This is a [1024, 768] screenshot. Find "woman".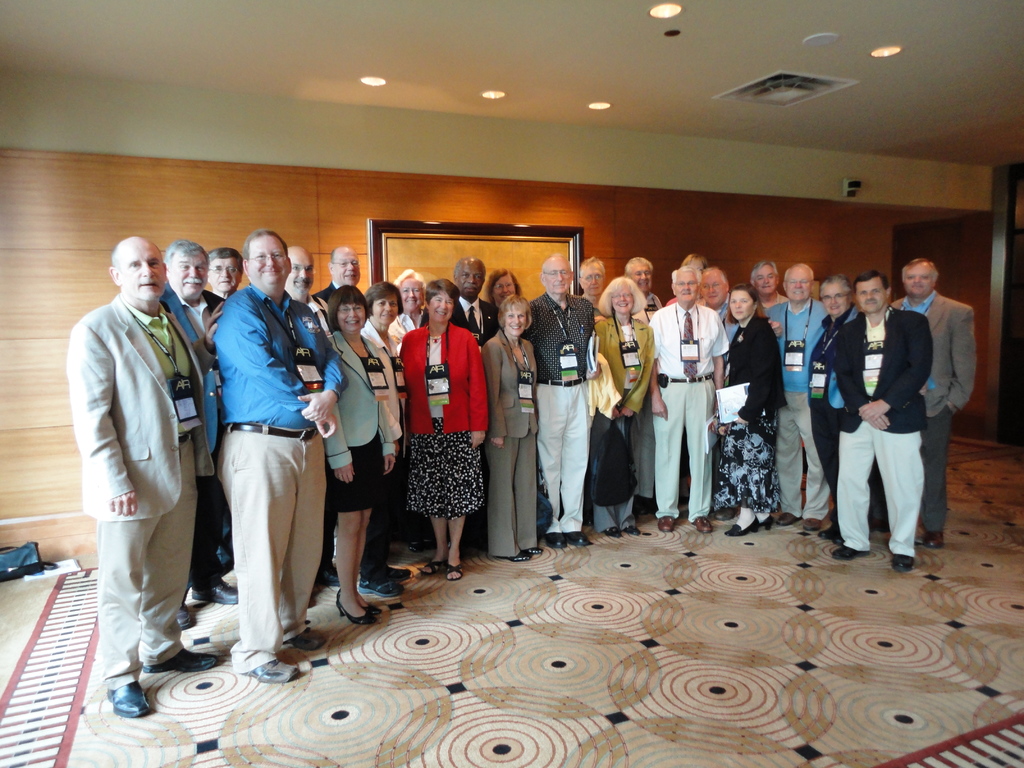
Bounding box: detection(588, 274, 656, 541).
